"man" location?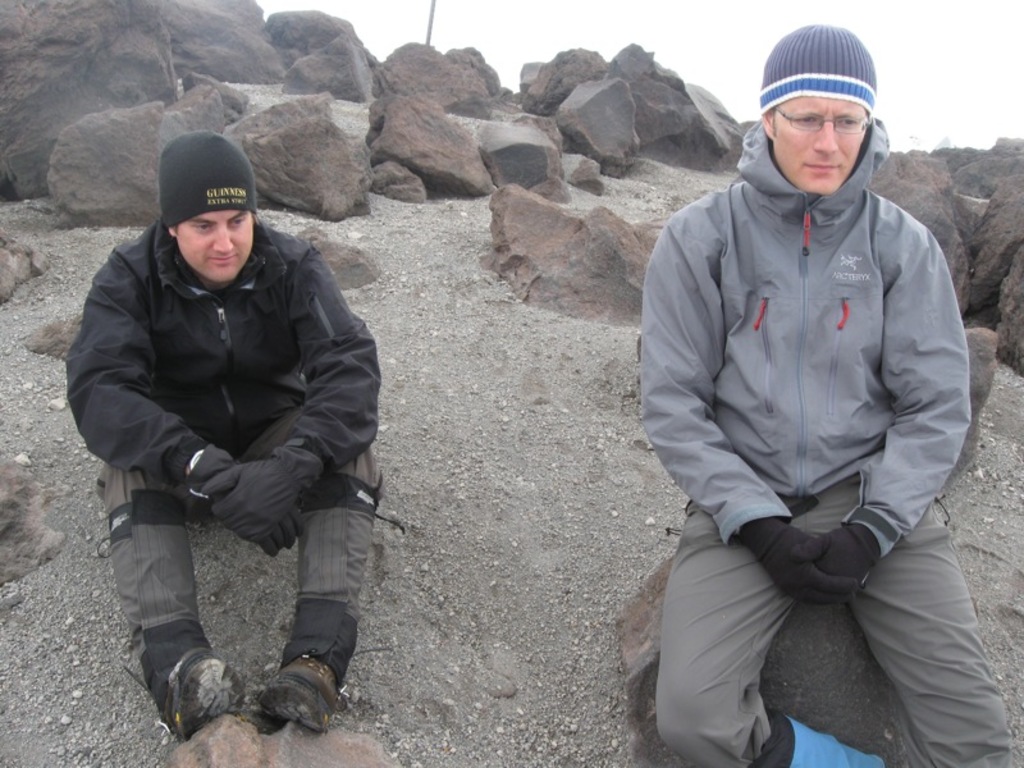
(left=640, top=24, right=1015, bottom=767)
